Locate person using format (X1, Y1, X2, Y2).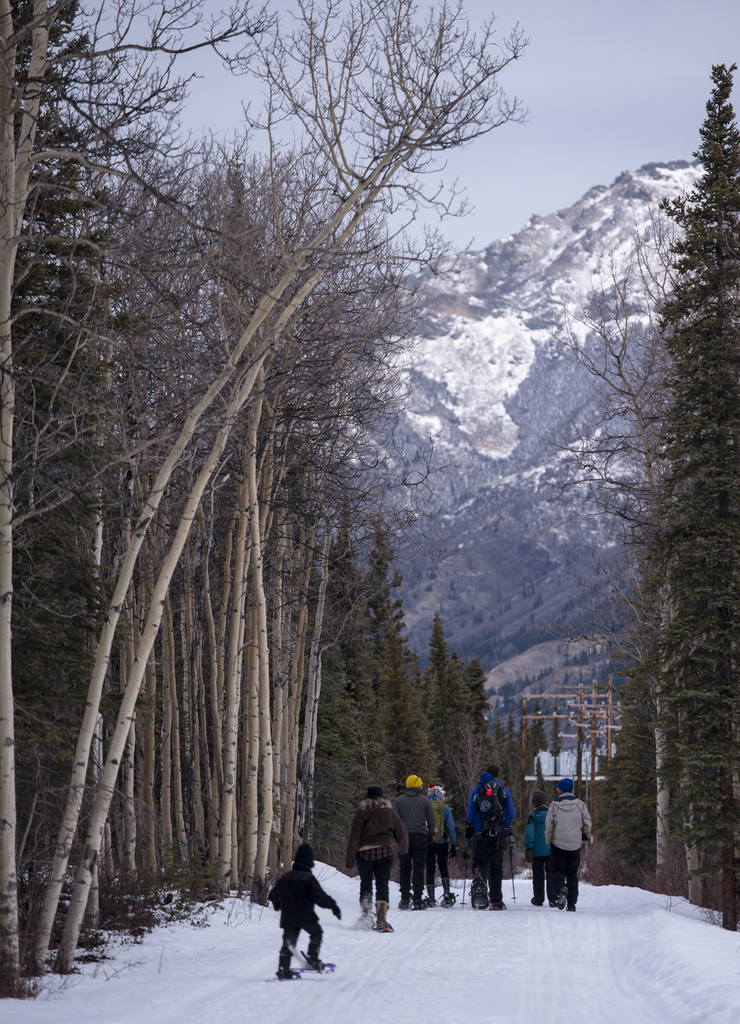
(264, 849, 341, 979).
